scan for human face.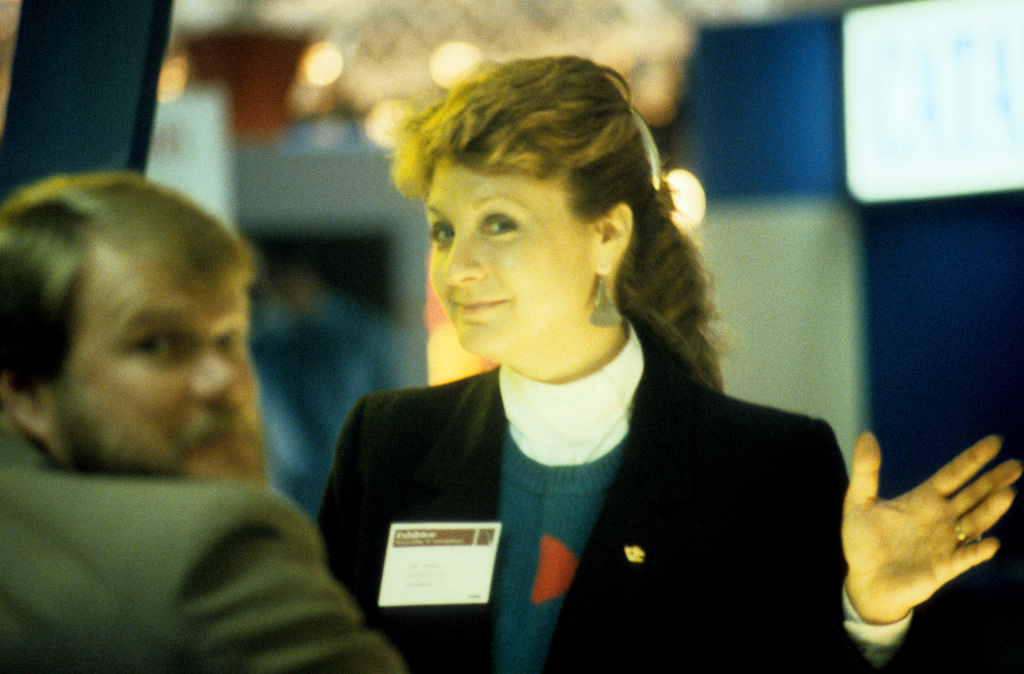
Scan result: 56/257/263/497.
